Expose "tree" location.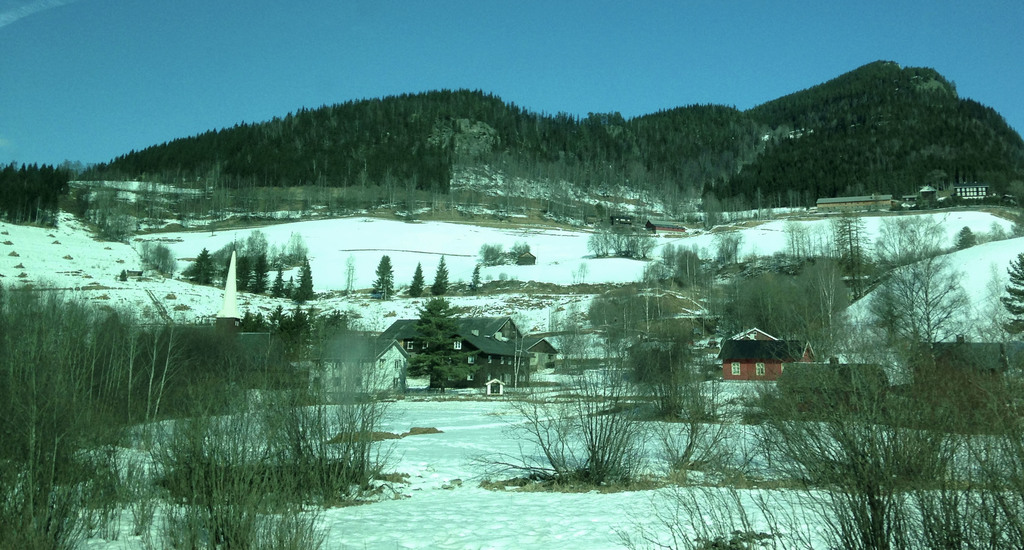
Exposed at 248:238:269:296.
